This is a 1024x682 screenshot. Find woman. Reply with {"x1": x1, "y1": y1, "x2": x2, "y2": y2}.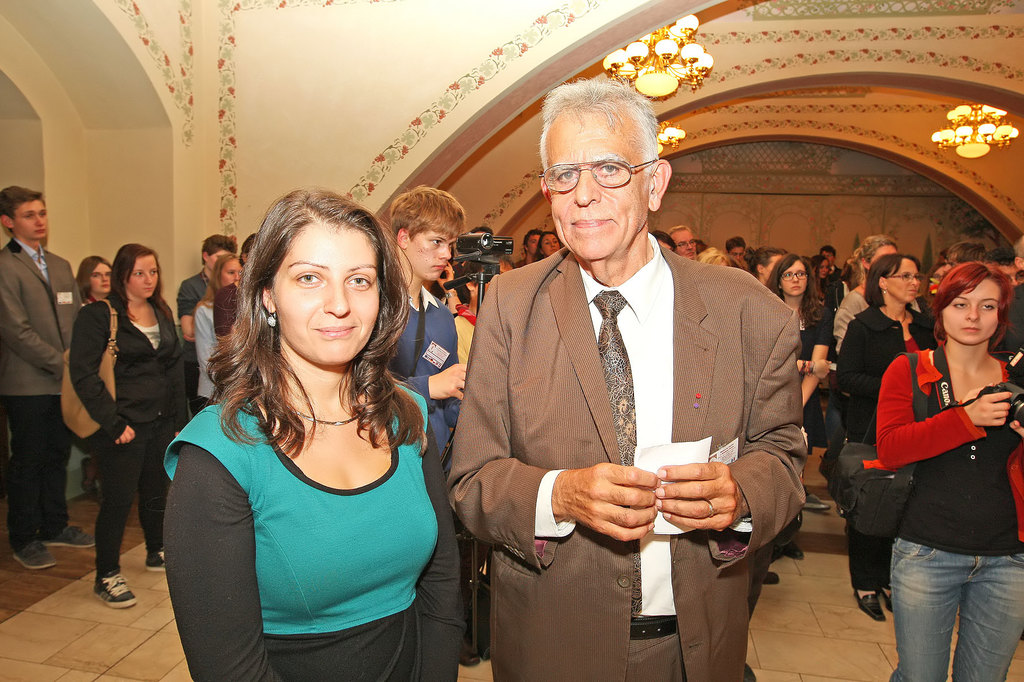
{"x1": 532, "y1": 231, "x2": 561, "y2": 260}.
